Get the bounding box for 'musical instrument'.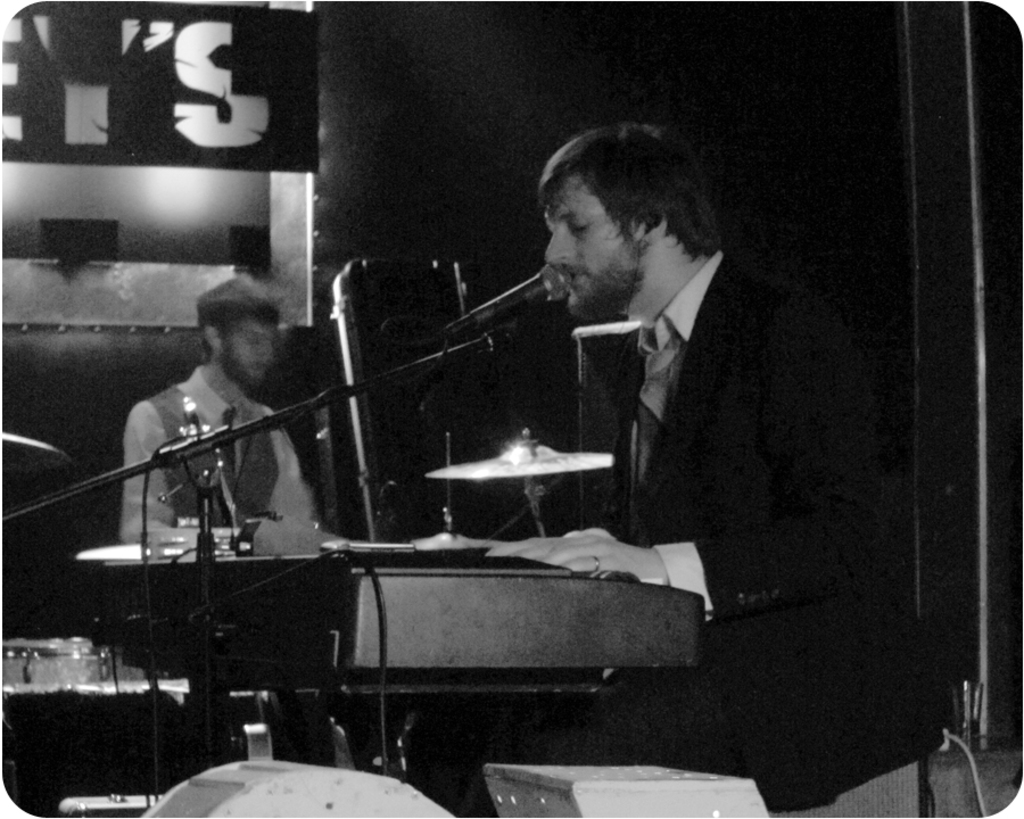
408,429,625,486.
